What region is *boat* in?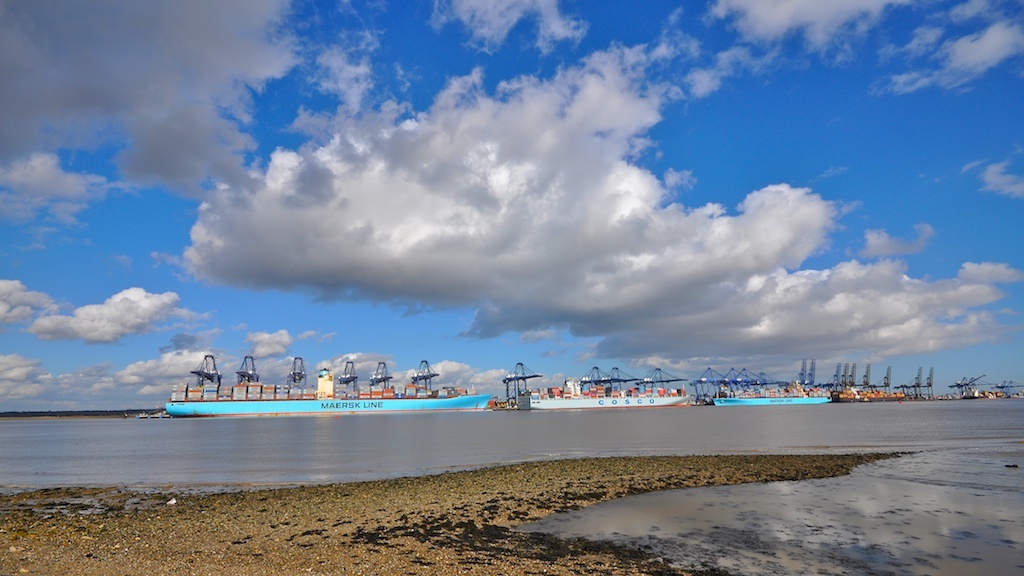
crop(475, 358, 704, 415).
